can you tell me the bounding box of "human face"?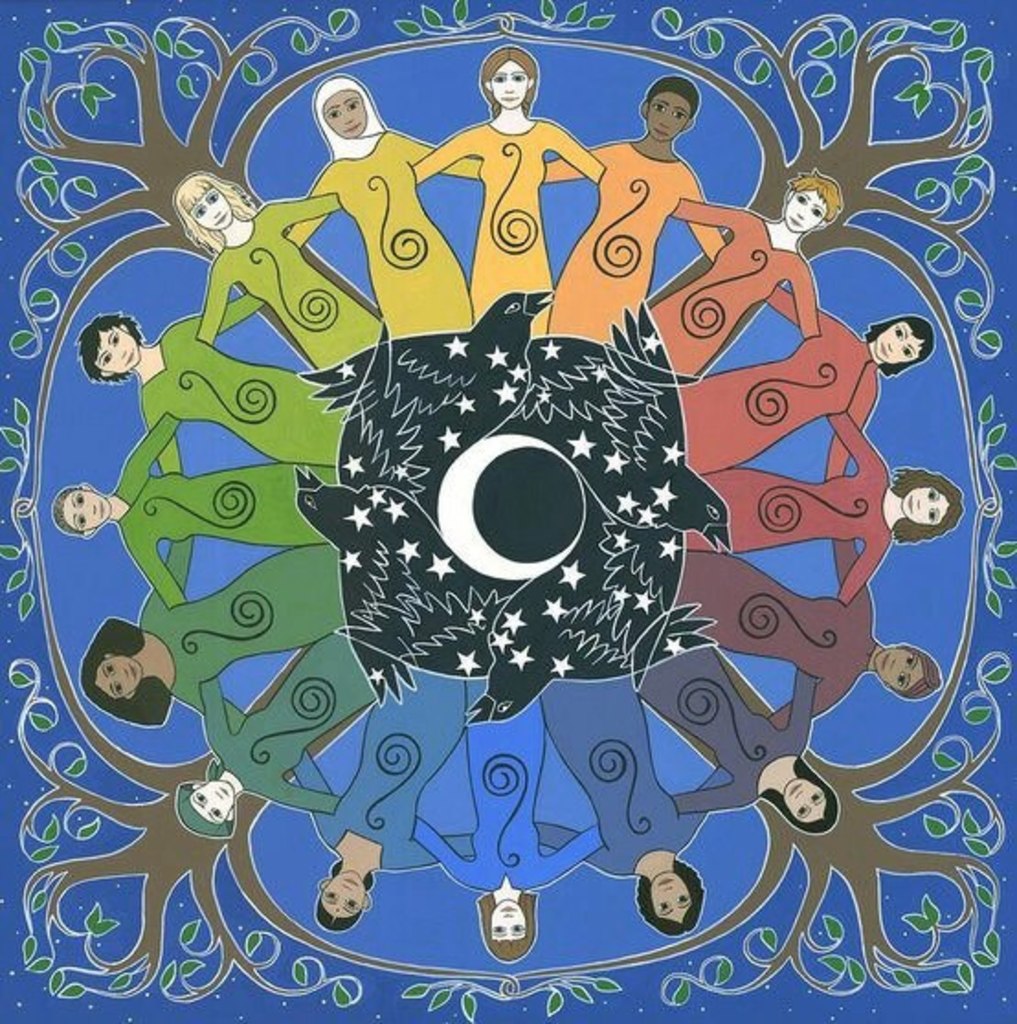
[650, 90, 690, 143].
